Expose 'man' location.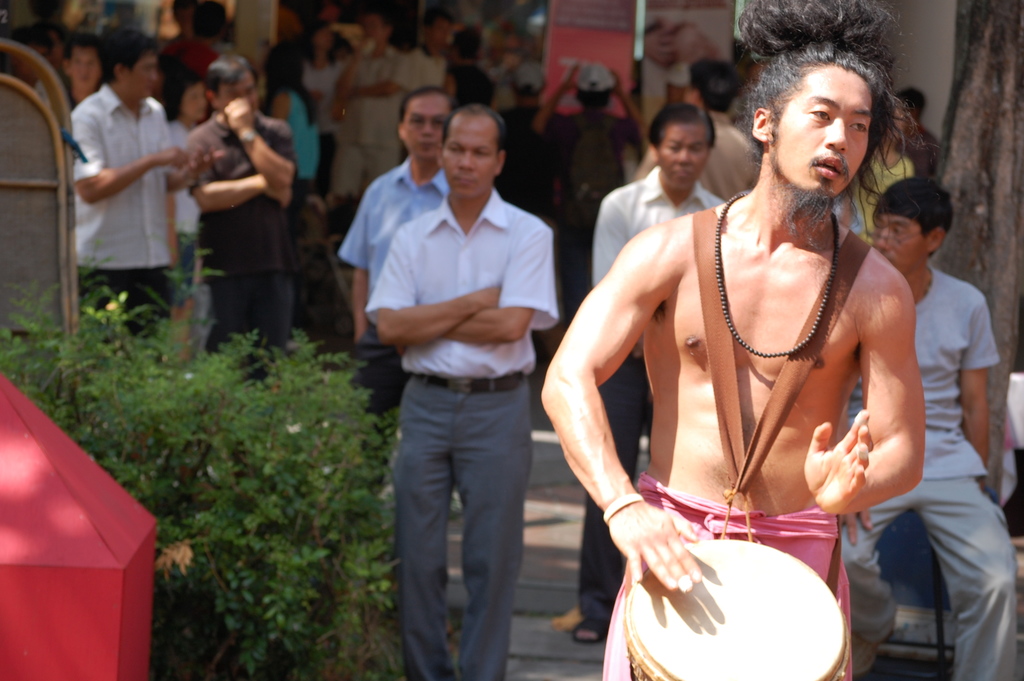
Exposed at box(339, 88, 455, 478).
